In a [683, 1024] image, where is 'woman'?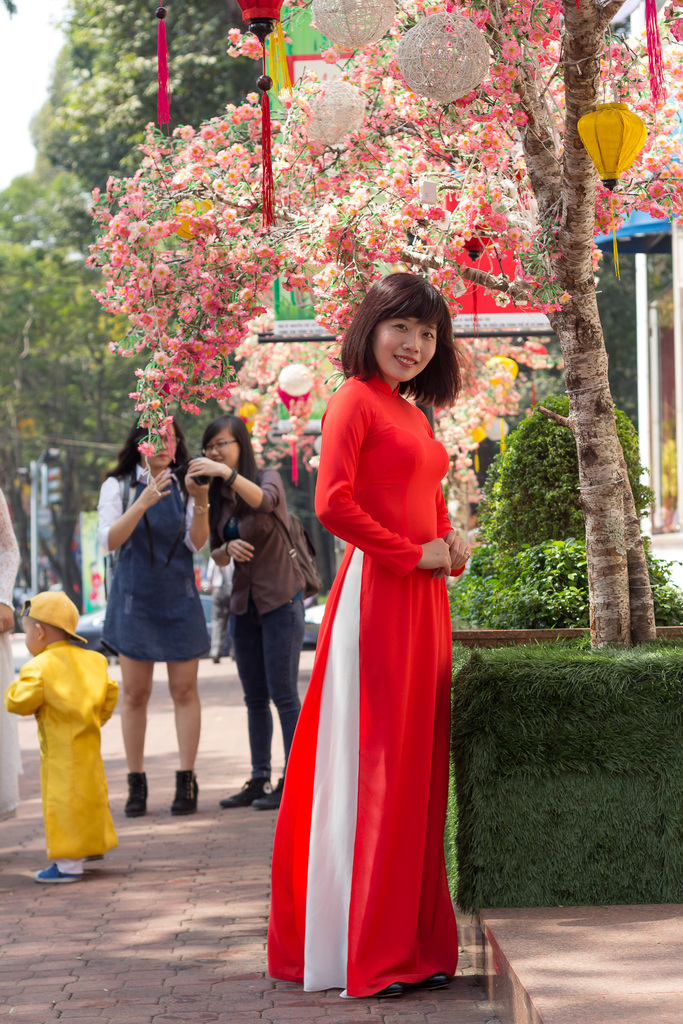
box(0, 486, 22, 824).
